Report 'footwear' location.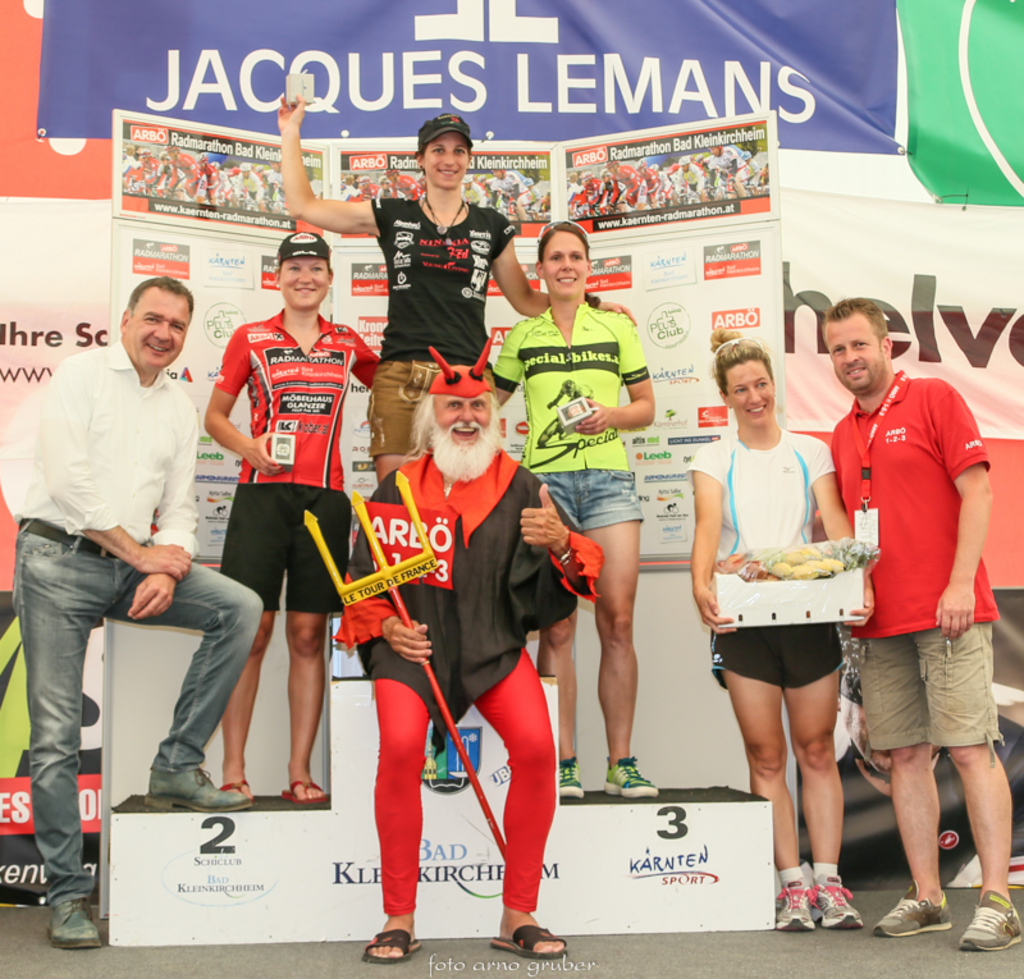
Report: l=282, t=778, r=332, b=808.
